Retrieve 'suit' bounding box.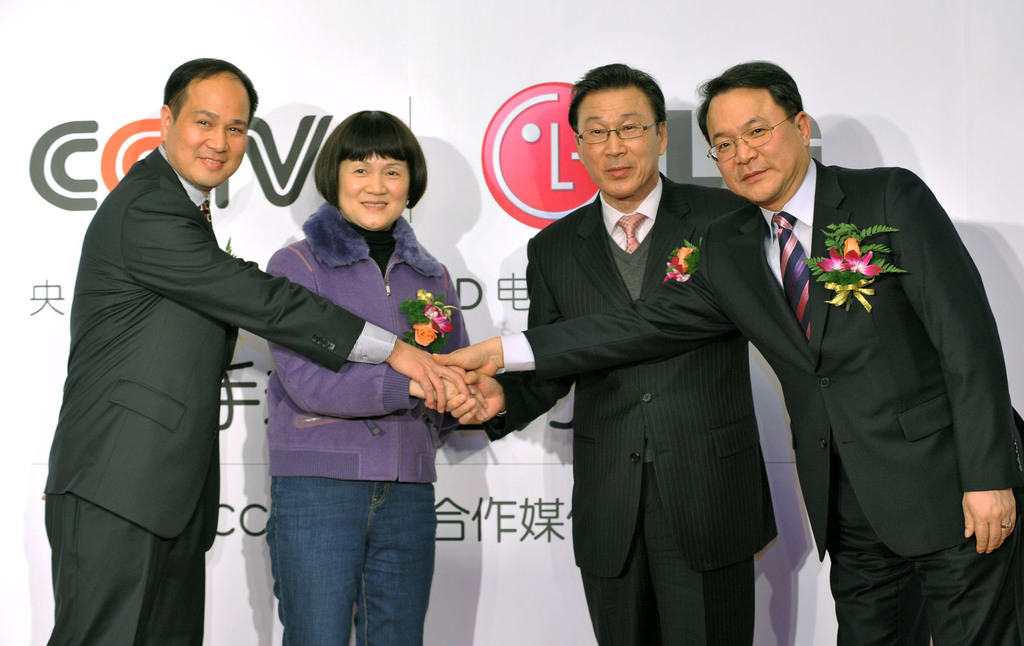
Bounding box: {"left": 43, "top": 143, "right": 399, "bottom": 645}.
